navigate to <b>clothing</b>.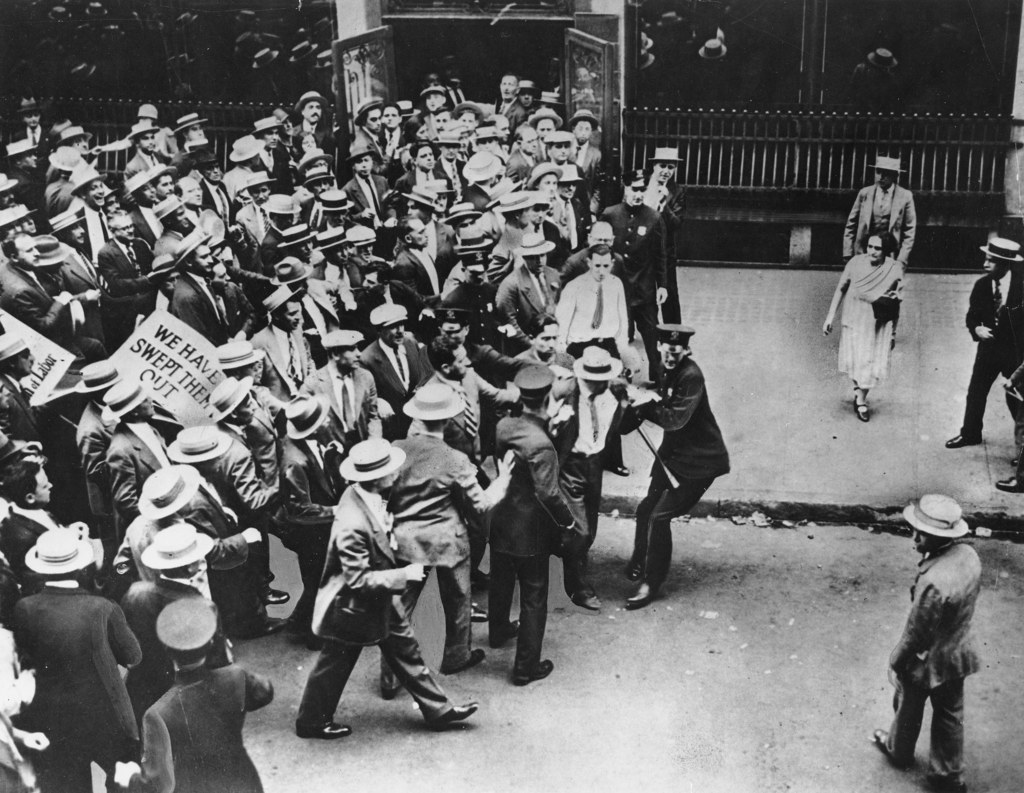
Navigation target: {"x1": 18, "y1": 560, "x2": 145, "y2": 789}.
